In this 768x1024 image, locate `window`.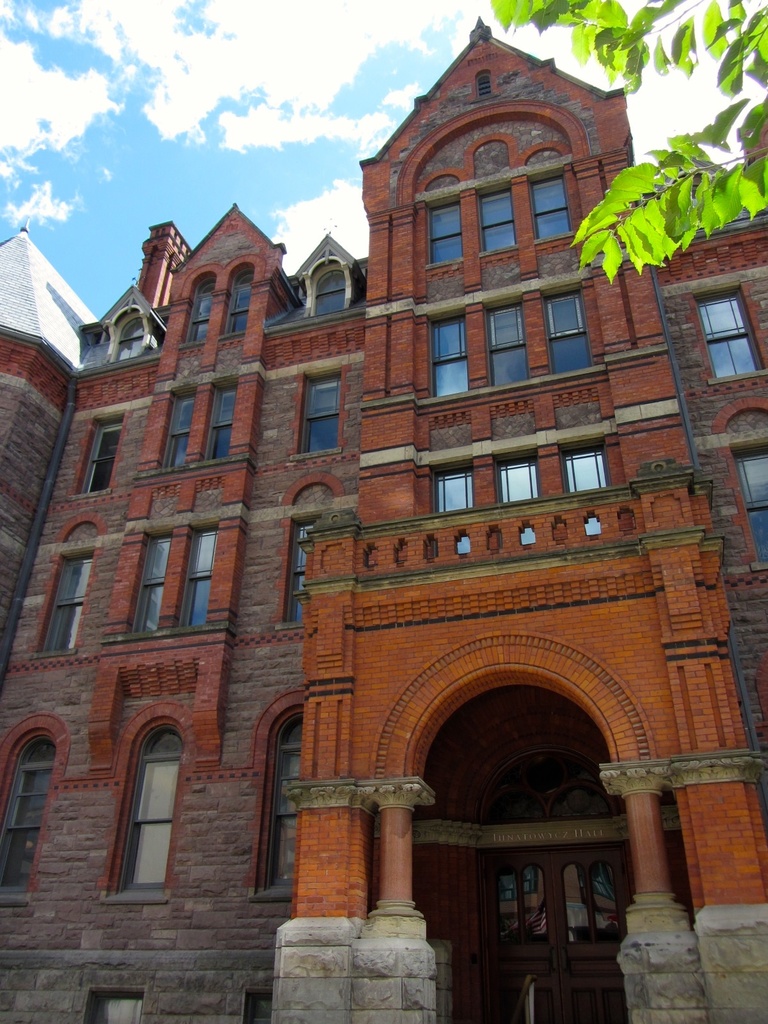
Bounding box: <region>432, 311, 476, 397</region>.
